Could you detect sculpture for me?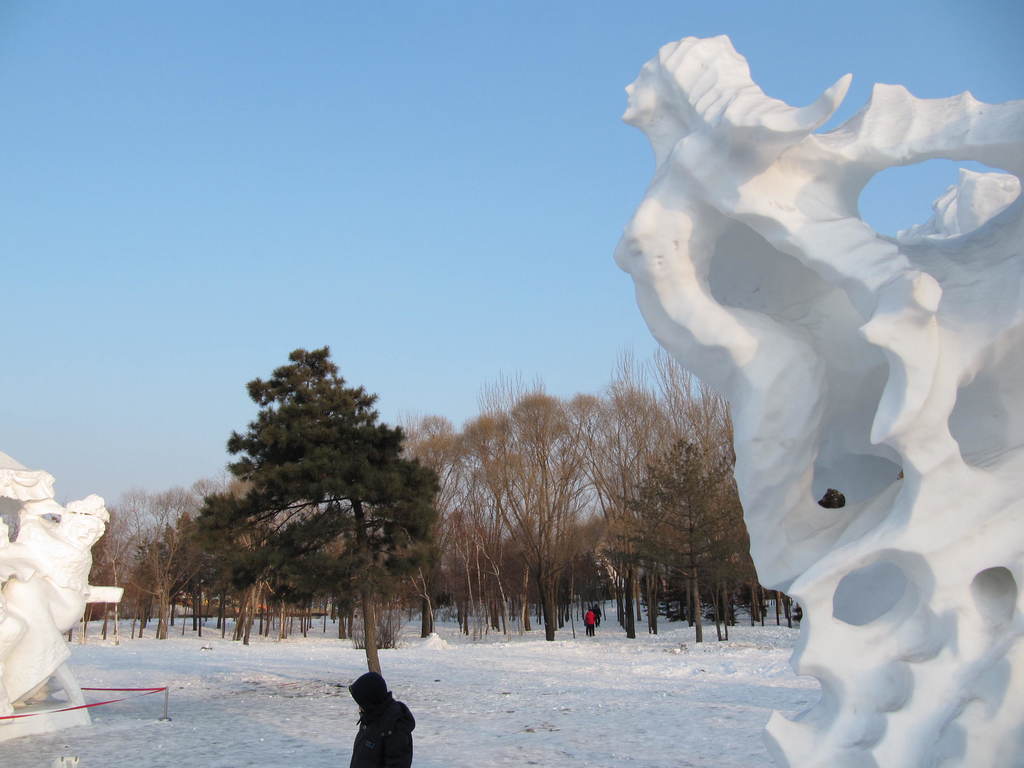
Detection result: [598, 10, 976, 704].
